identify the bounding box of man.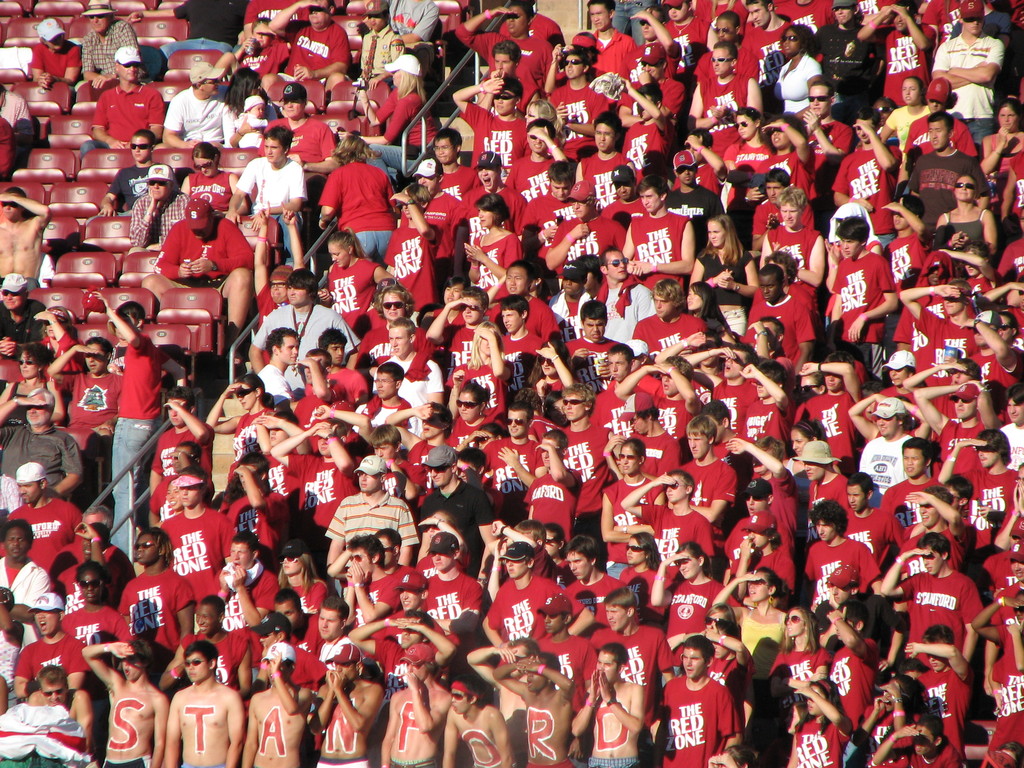
locate(46, 339, 127, 455).
